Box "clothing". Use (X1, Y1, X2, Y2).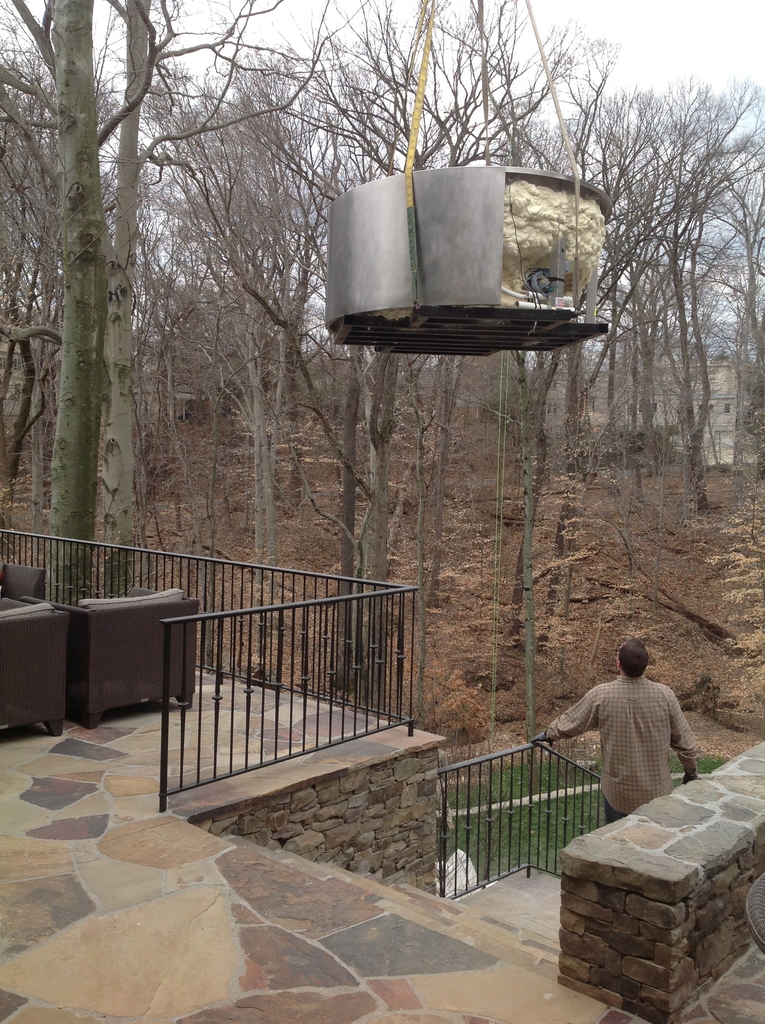
(544, 675, 701, 829).
